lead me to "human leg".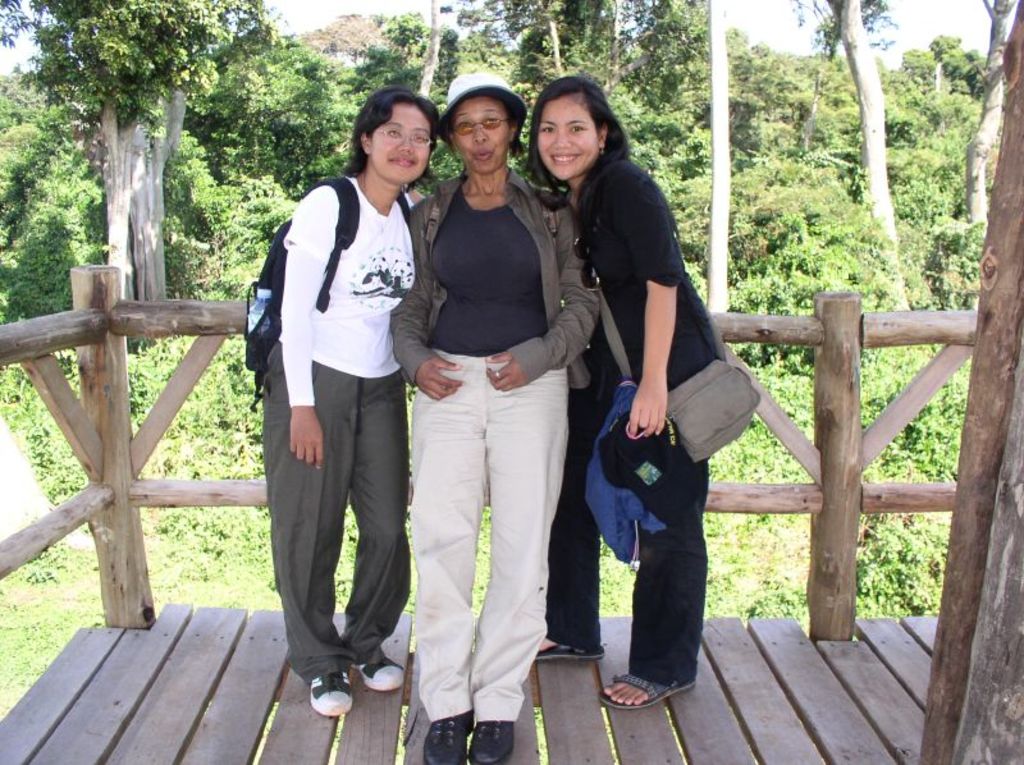
Lead to locate(349, 374, 407, 683).
